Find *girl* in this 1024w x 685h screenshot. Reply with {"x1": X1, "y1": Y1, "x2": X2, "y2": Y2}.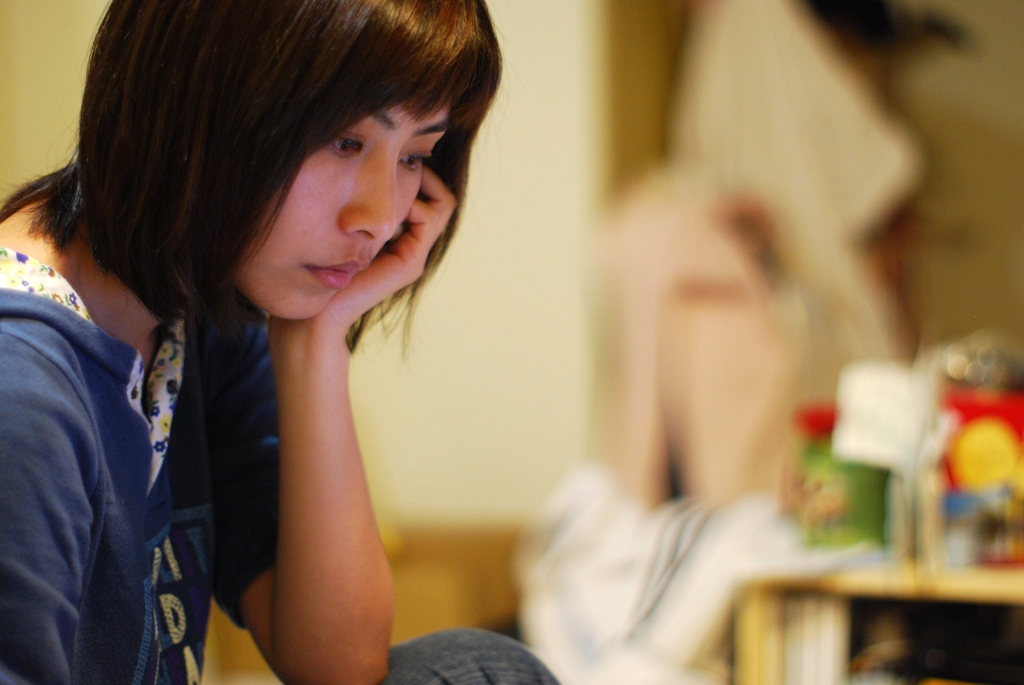
{"x1": 0, "y1": 0, "x2": 560, "y2": 684}.
